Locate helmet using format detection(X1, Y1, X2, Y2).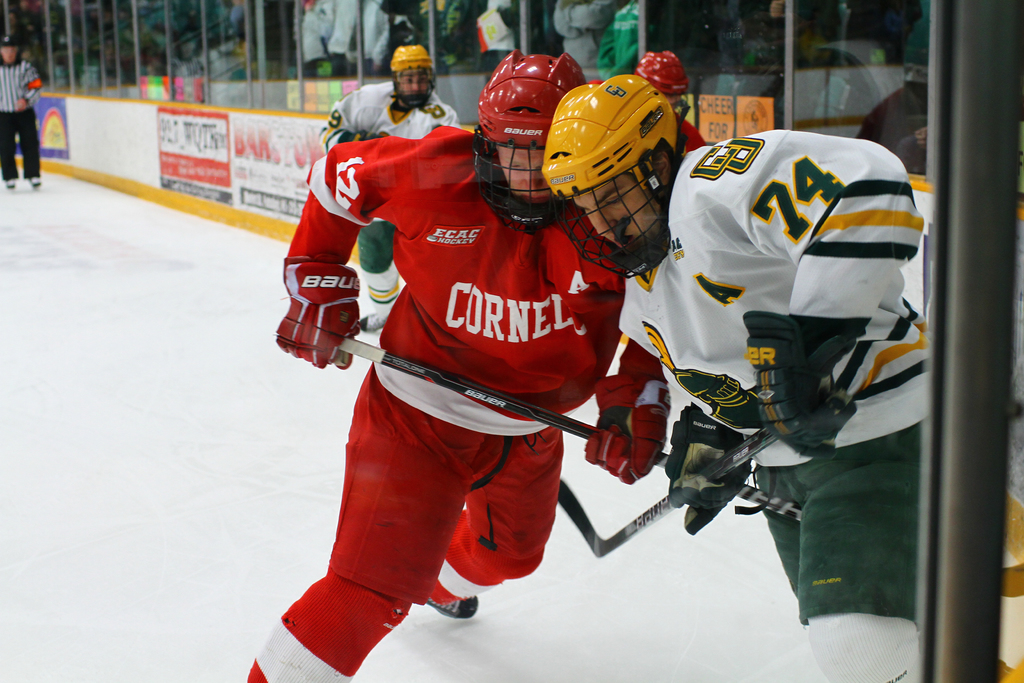
detection(542, 66, 691, 260).
